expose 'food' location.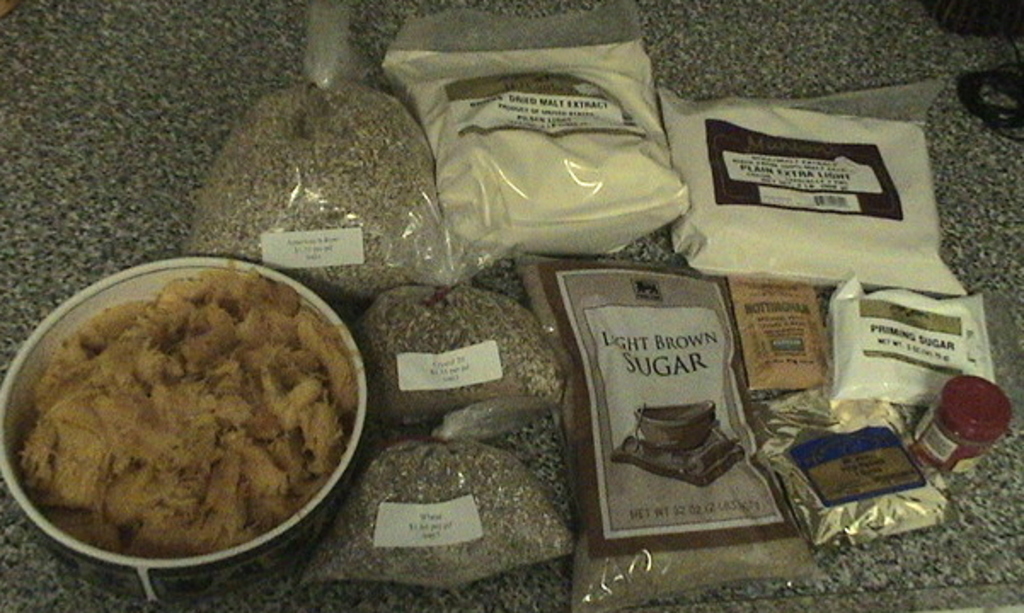
Exposed at rect(41, 247, 371, 560).
